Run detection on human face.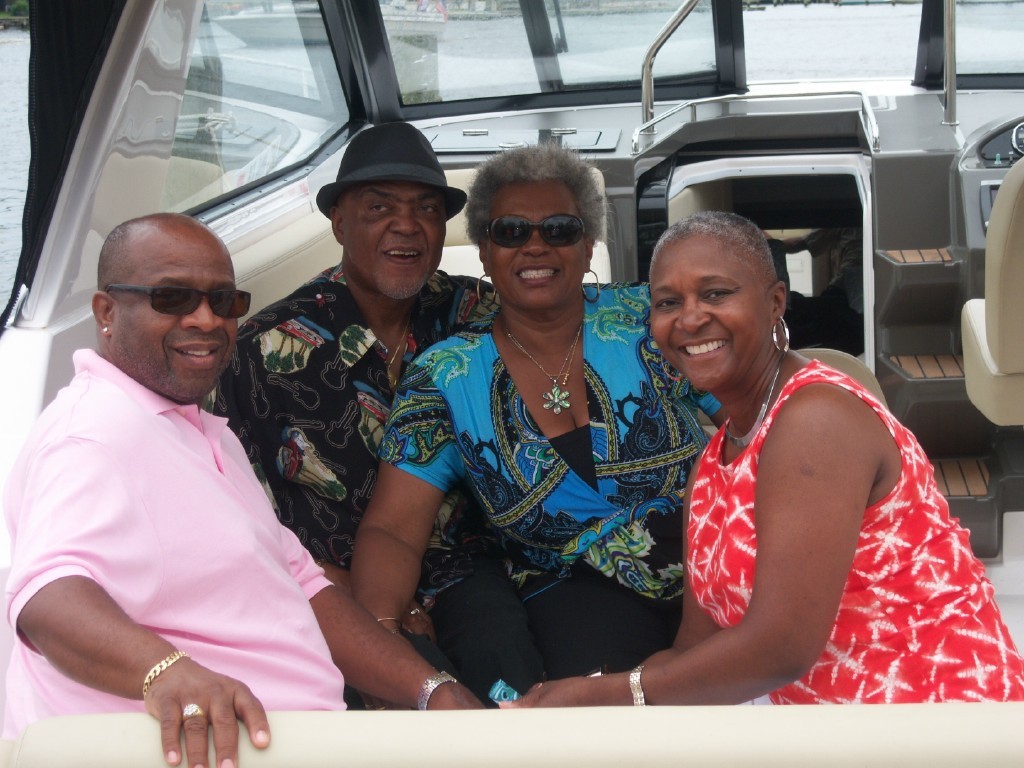
Result: <bbox>344, 180, 445, 301</bbox>.
